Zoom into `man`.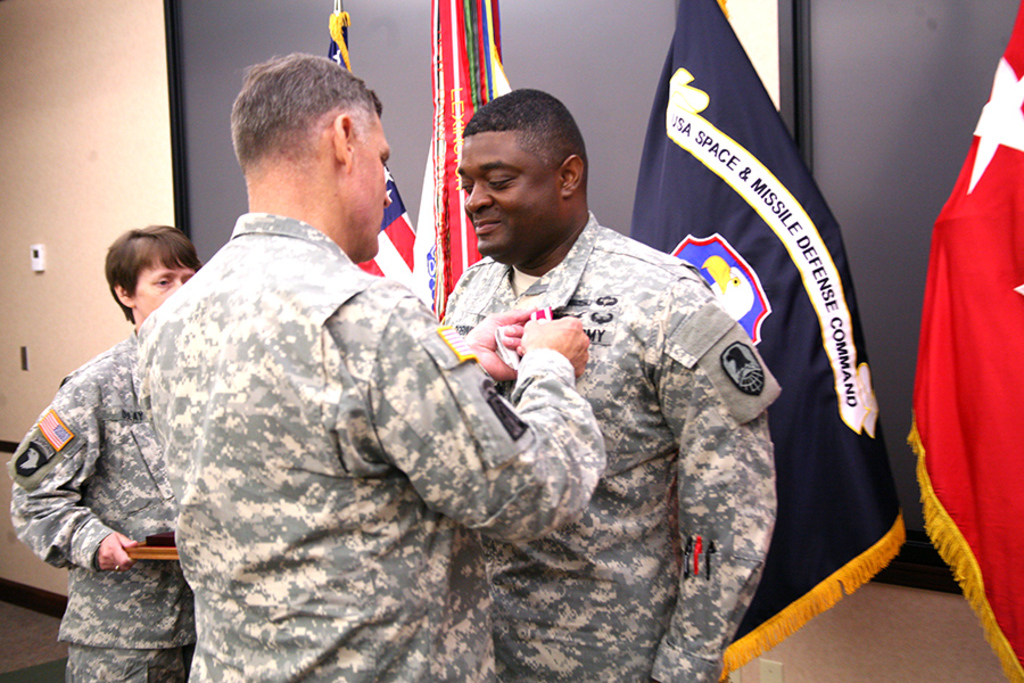
Zoom target: 438/91/790/682.
